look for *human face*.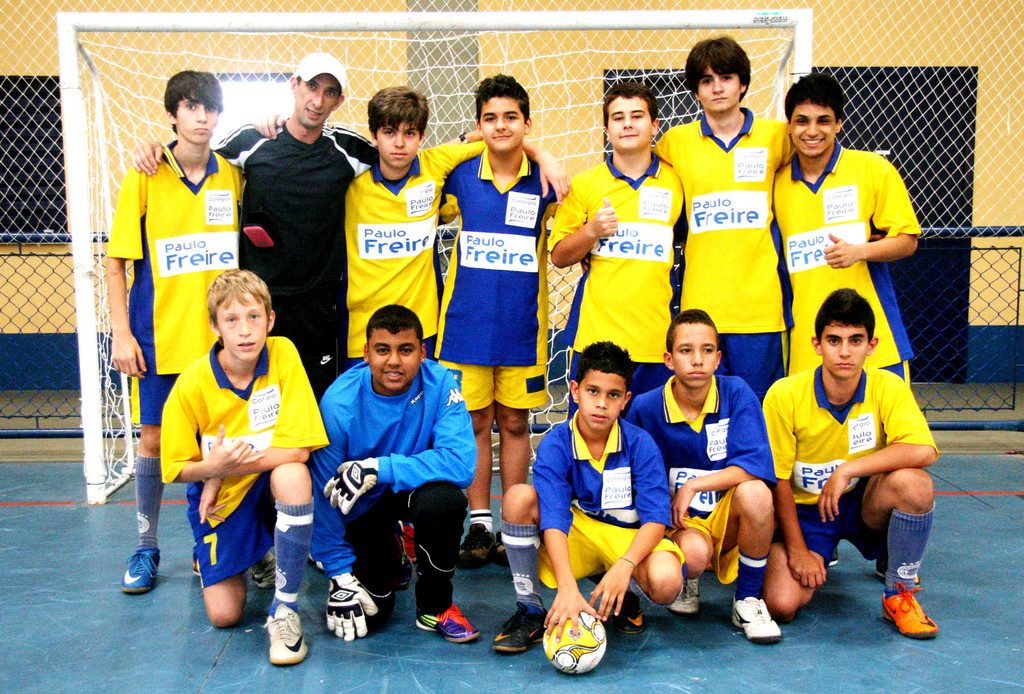
Found: region(609, 92, 652, 150).
